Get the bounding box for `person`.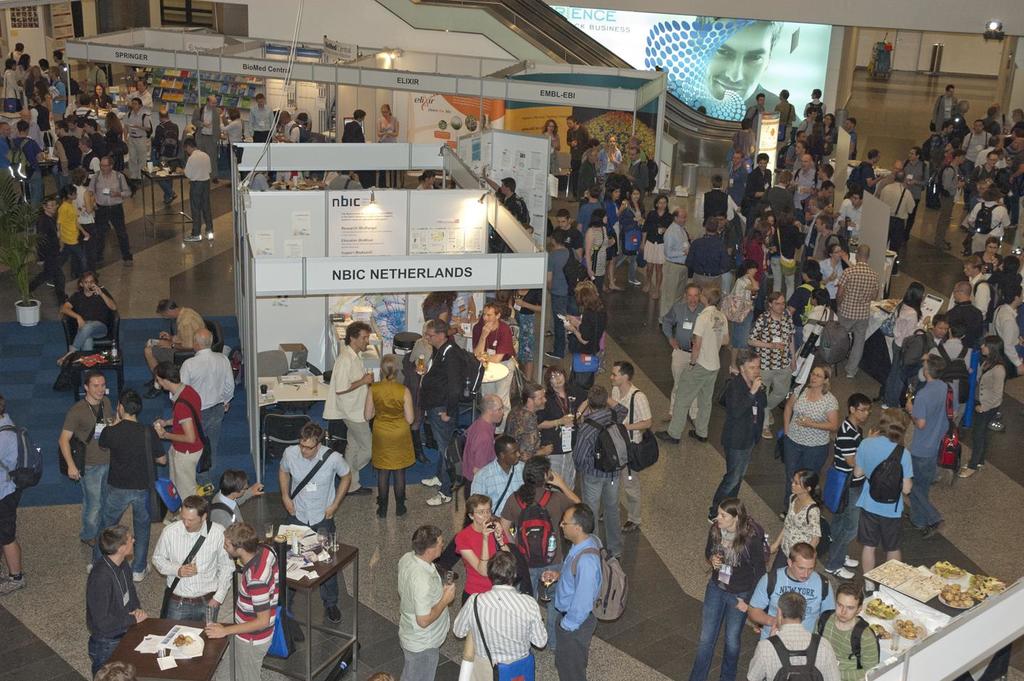
[left=962, top=121, right=992, bottom=179].
